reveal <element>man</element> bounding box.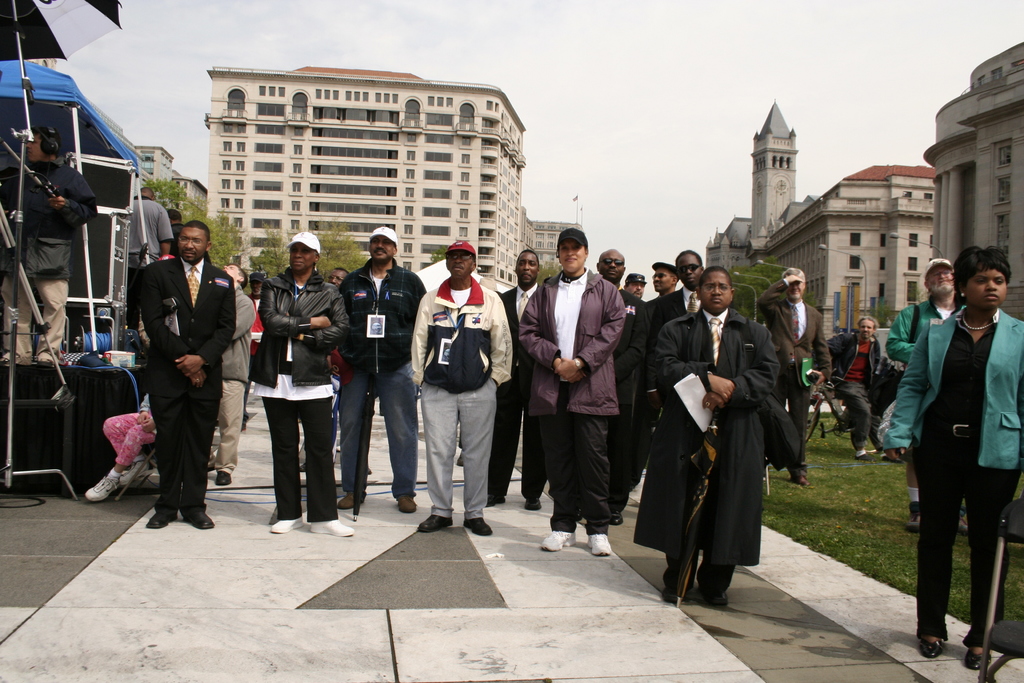
Revealed: [121, 202, 236, 531].
